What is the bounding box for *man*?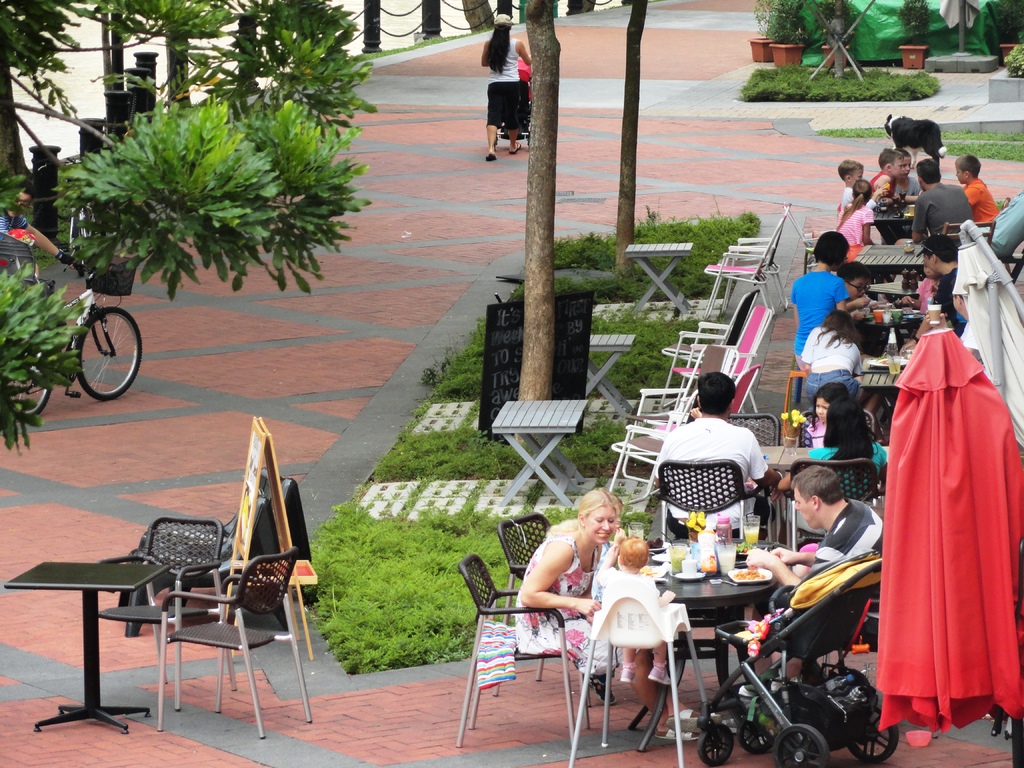
box(752, 463, 888, 697).
